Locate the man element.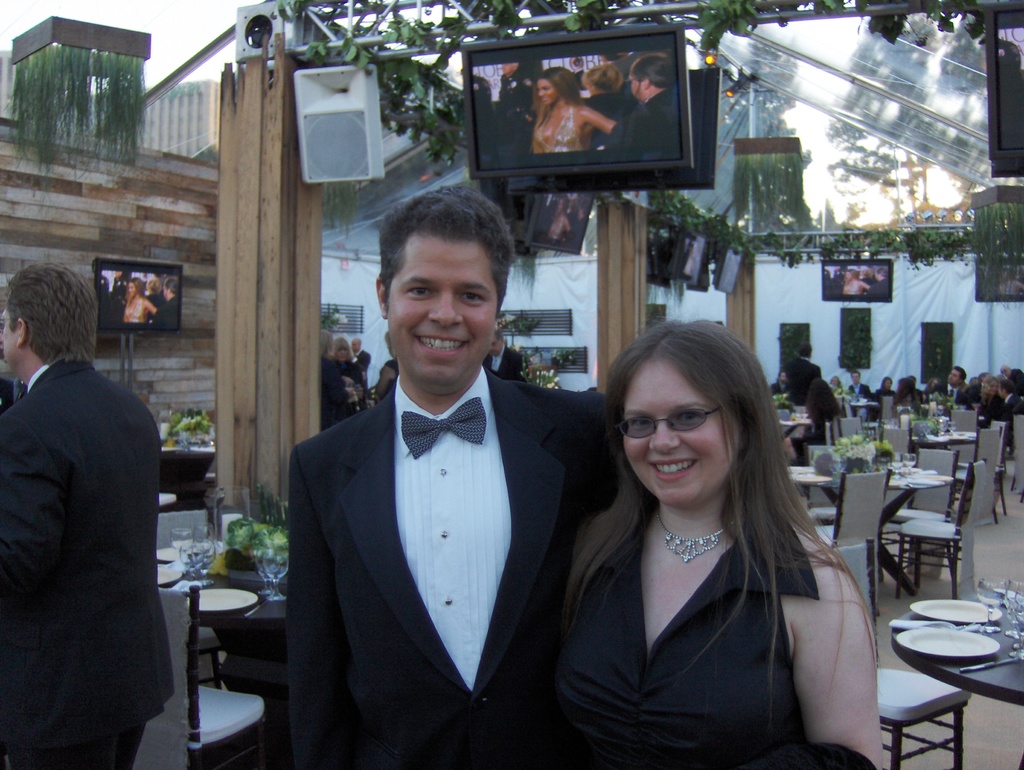
Element bbox: <box>0,244,170,769</box>.
